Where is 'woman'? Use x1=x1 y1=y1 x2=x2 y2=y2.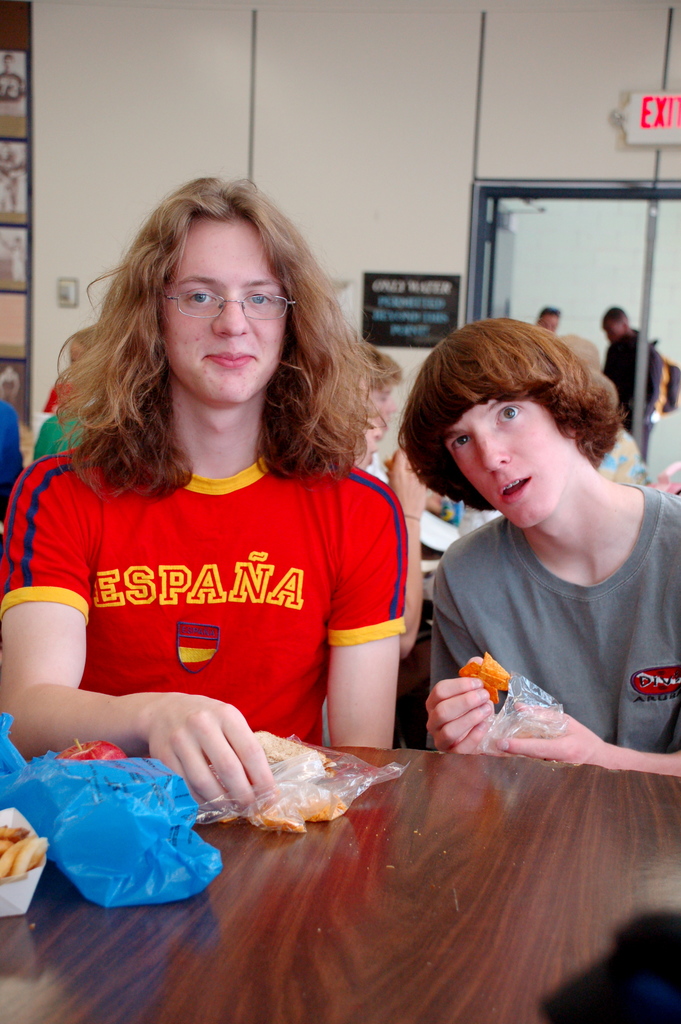
x1=0 y1=171 x2=414 y2=799.
